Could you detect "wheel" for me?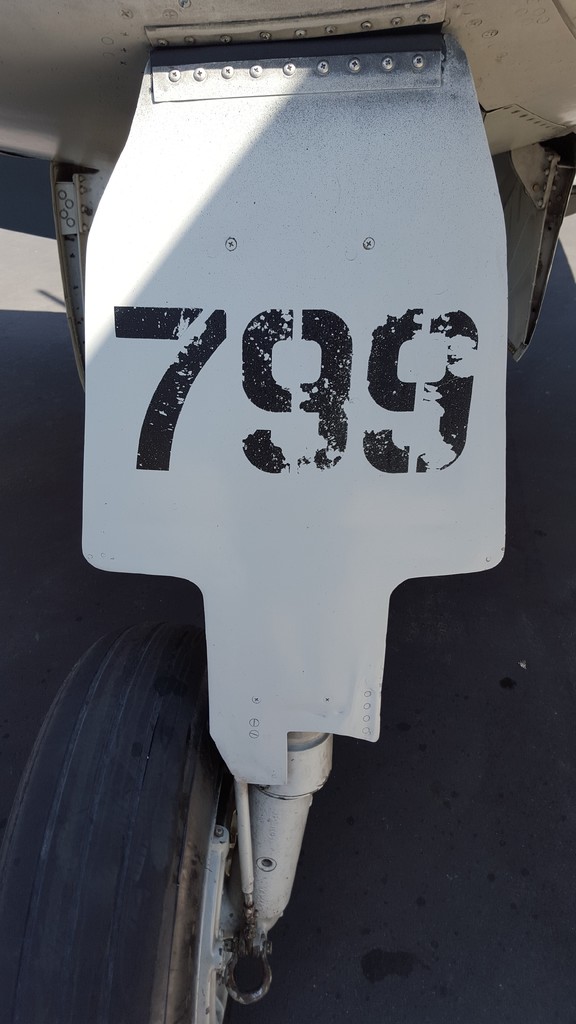
Detection result: (0,622,225,1023).
